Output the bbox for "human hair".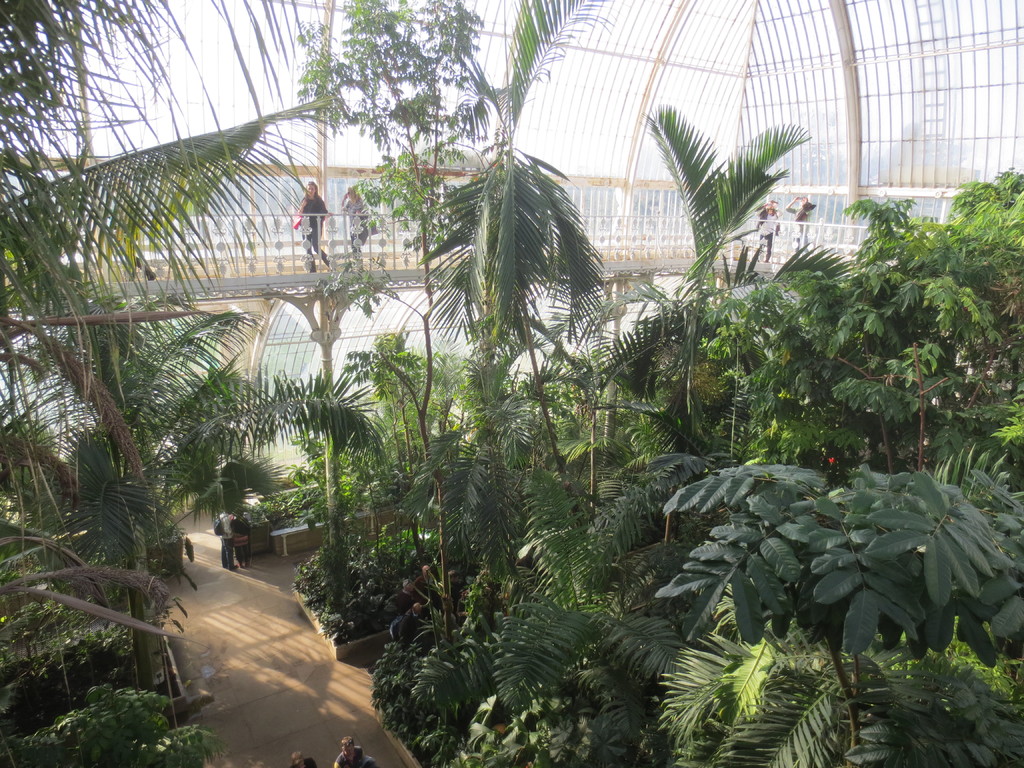
[left=340, top=734, right=353, bottom=753].
